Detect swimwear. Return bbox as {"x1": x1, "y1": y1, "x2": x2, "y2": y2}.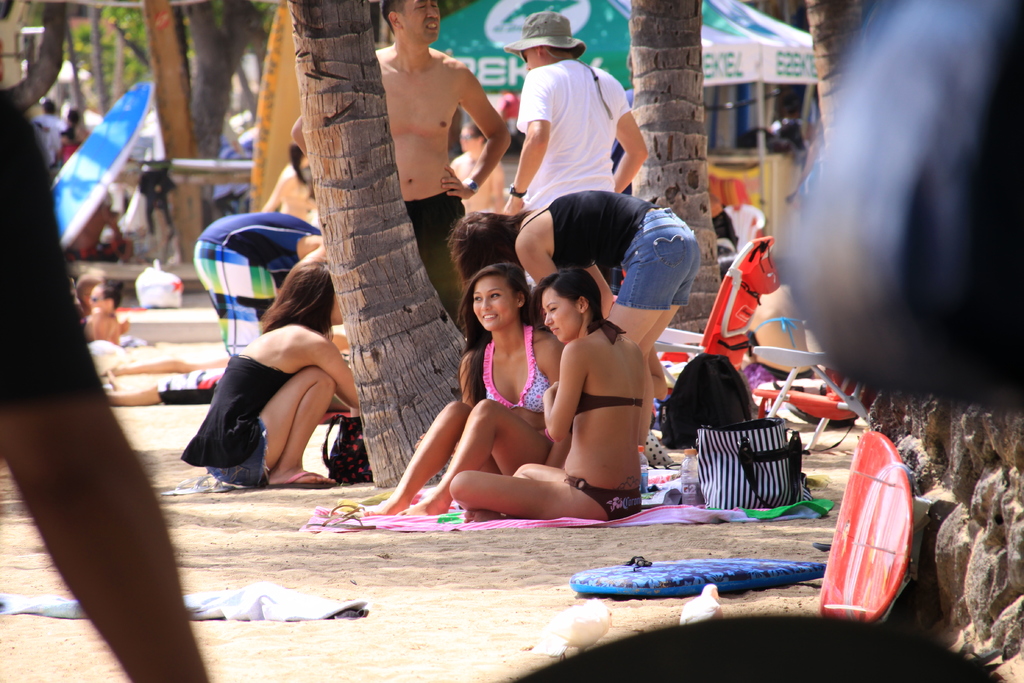
{"x1": 573, "y1": 386, "x2": 645, "y2": 418}.
